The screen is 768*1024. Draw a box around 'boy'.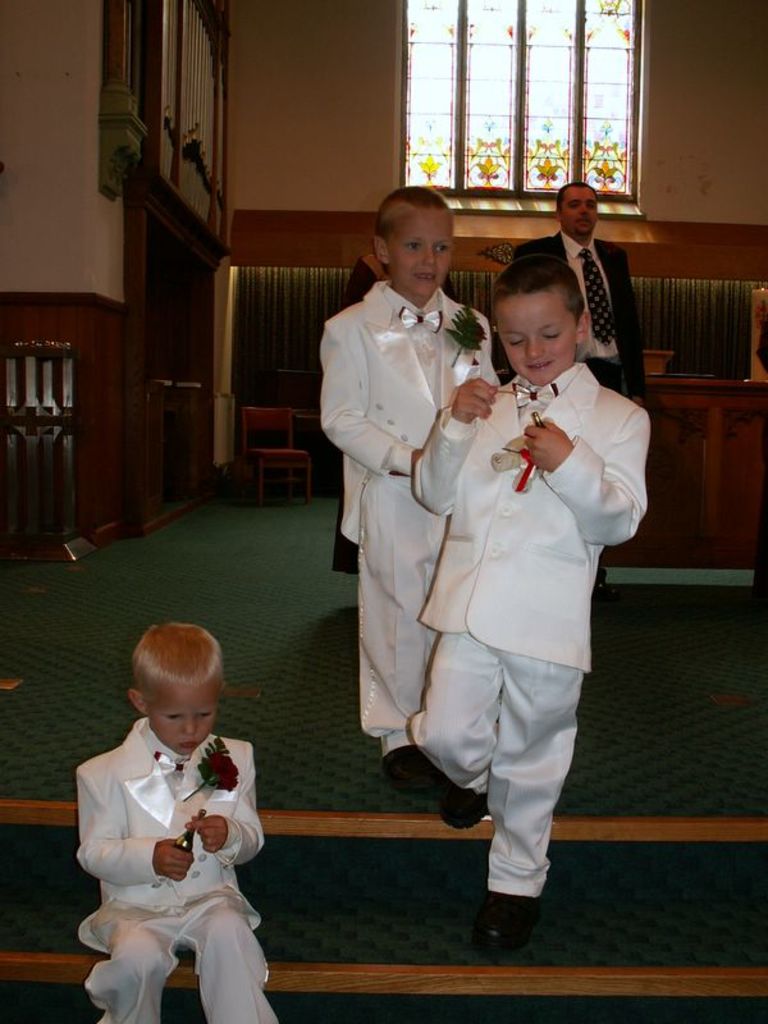
bbox(408, 250, 652, 956).
